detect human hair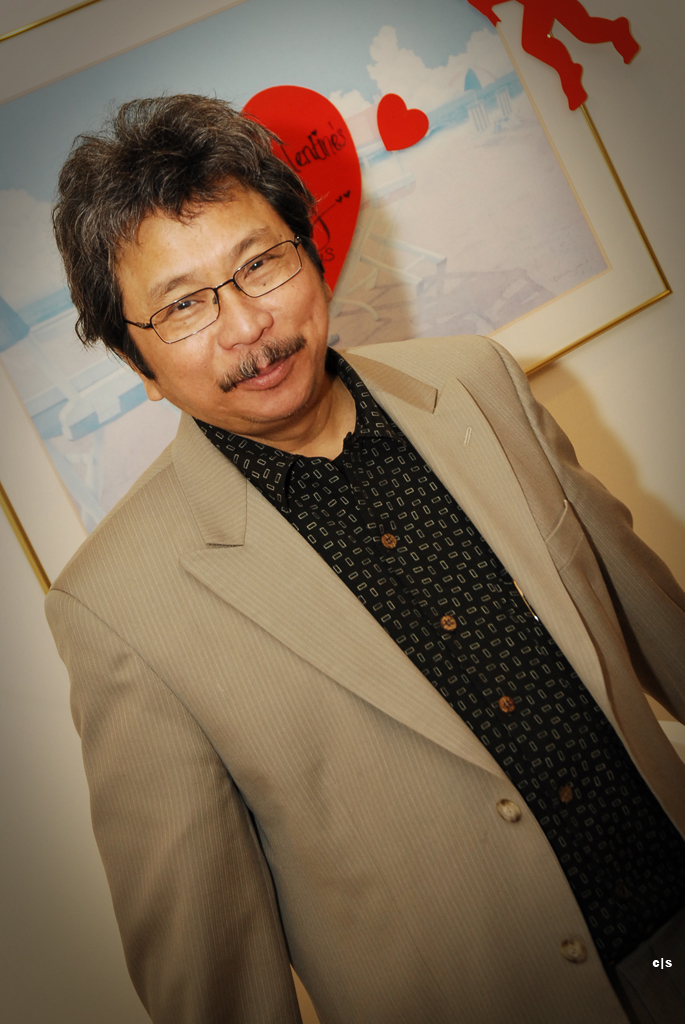
crop(70, 82, 323, 325)
